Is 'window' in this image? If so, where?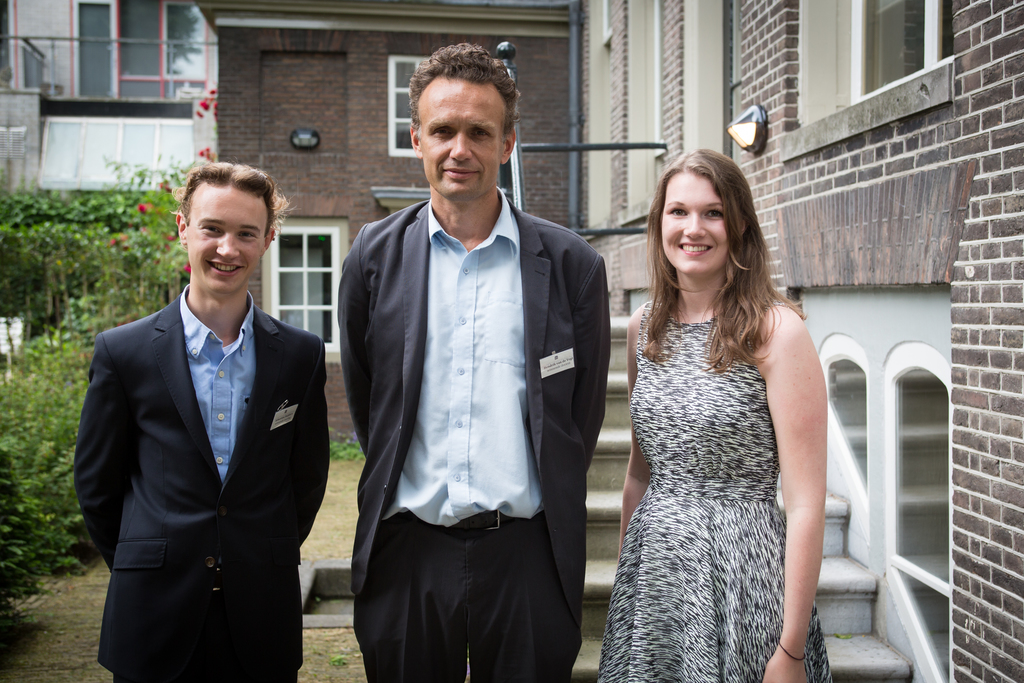
Yes, at 781 279 950 682.
